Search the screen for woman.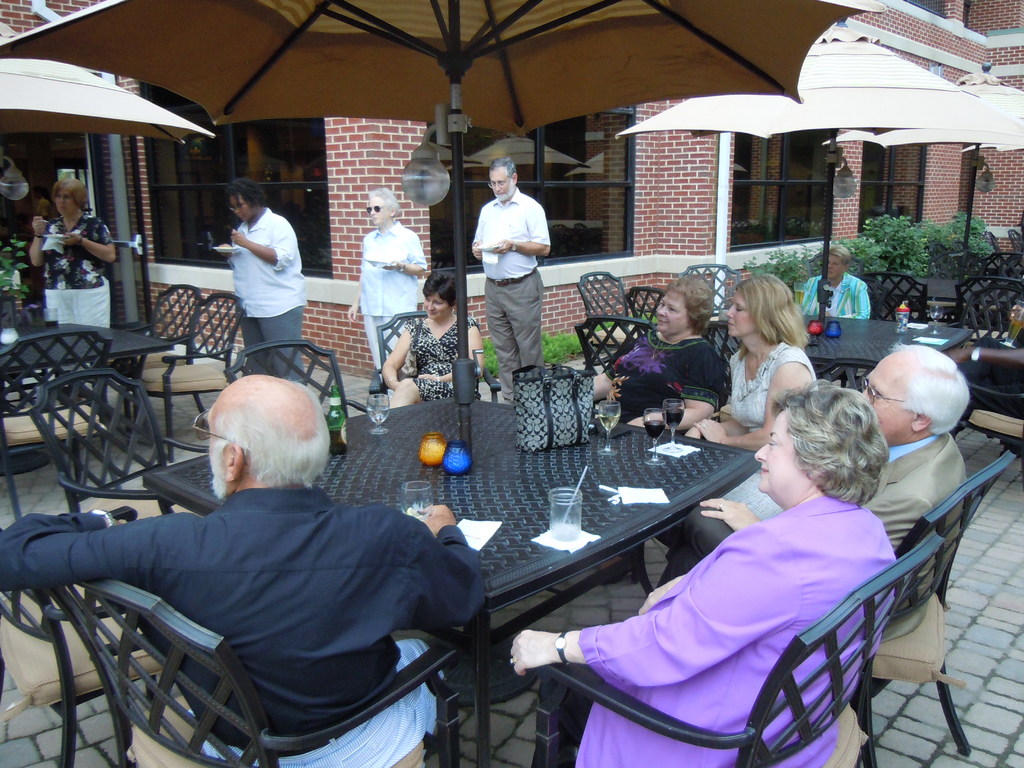
Found at l=513, t=375, r=892, b=767.
